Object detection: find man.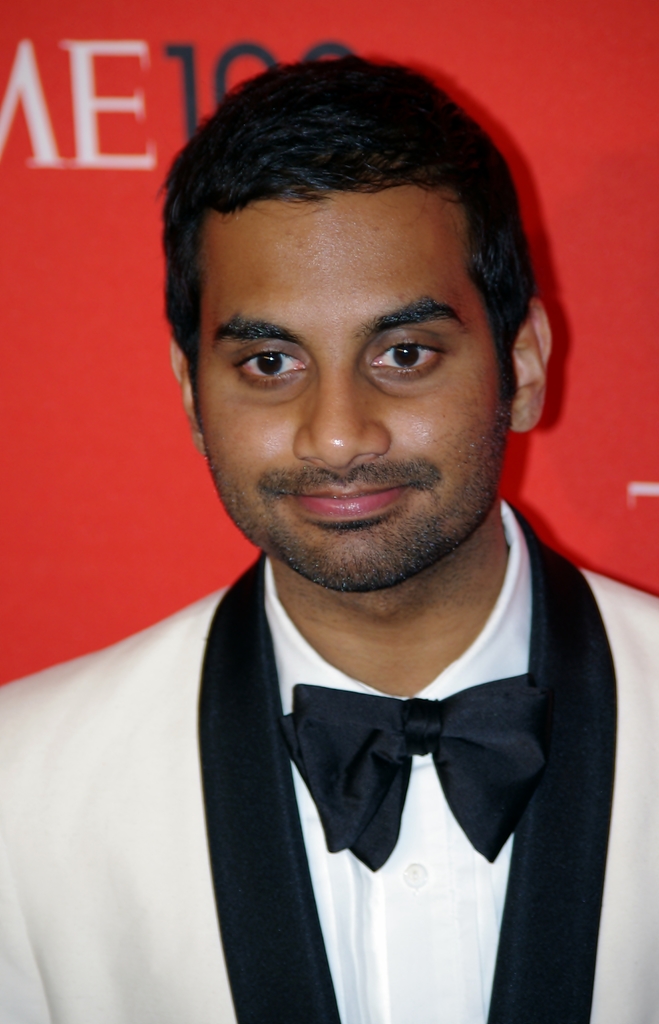
<box>29,67,658,988</box>.
